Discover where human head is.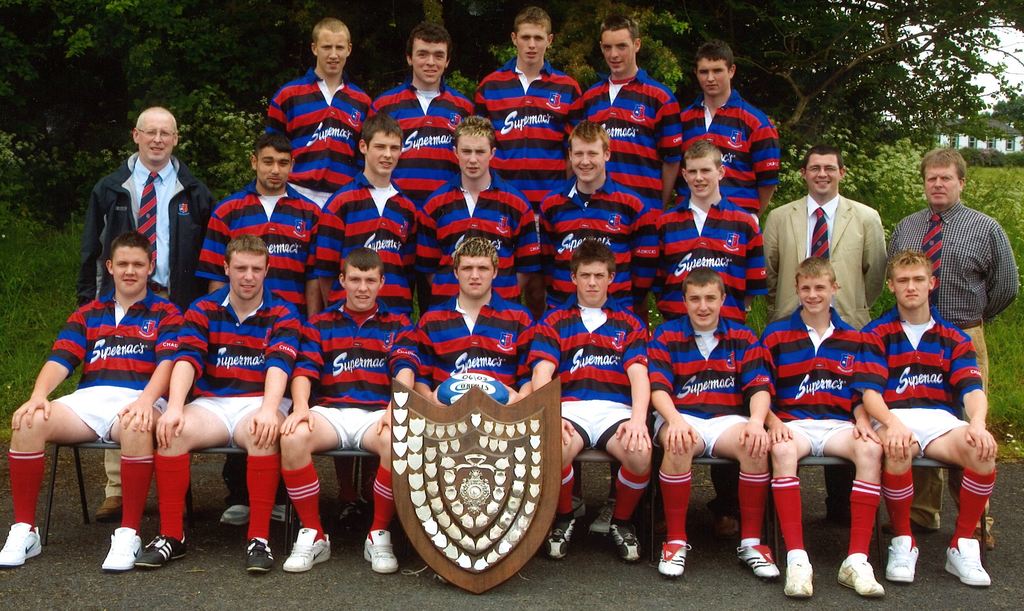
Discovered at [920,147,966,208].
